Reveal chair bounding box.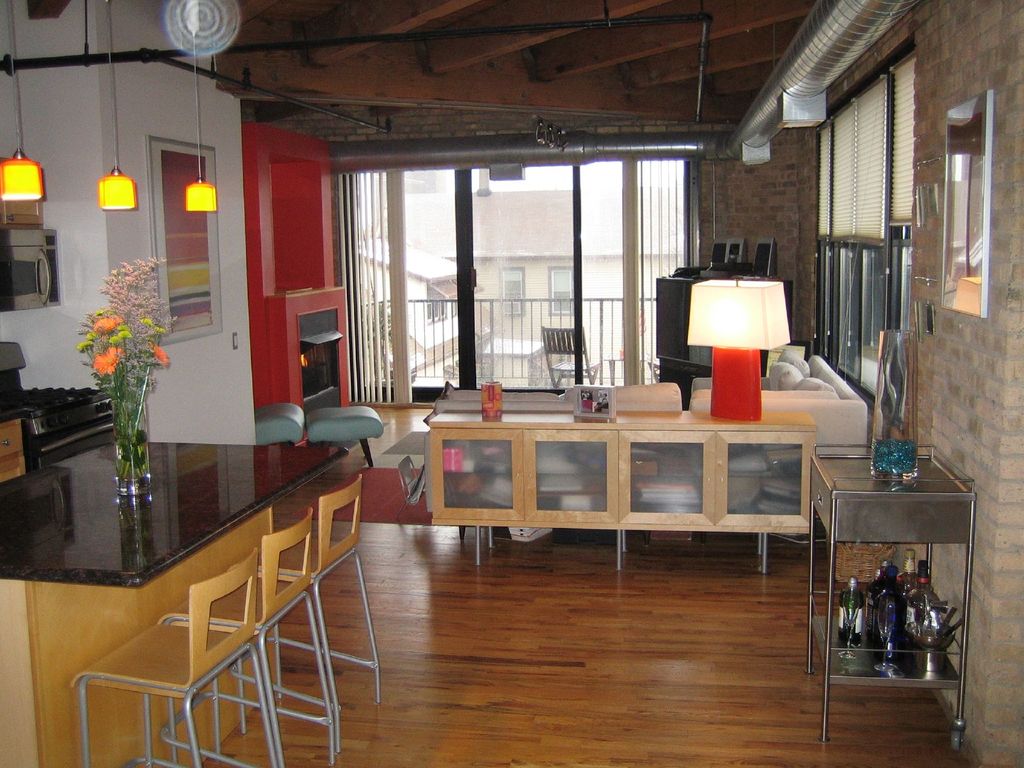
Revealed: l=164, t=506, r=332, b=767.
